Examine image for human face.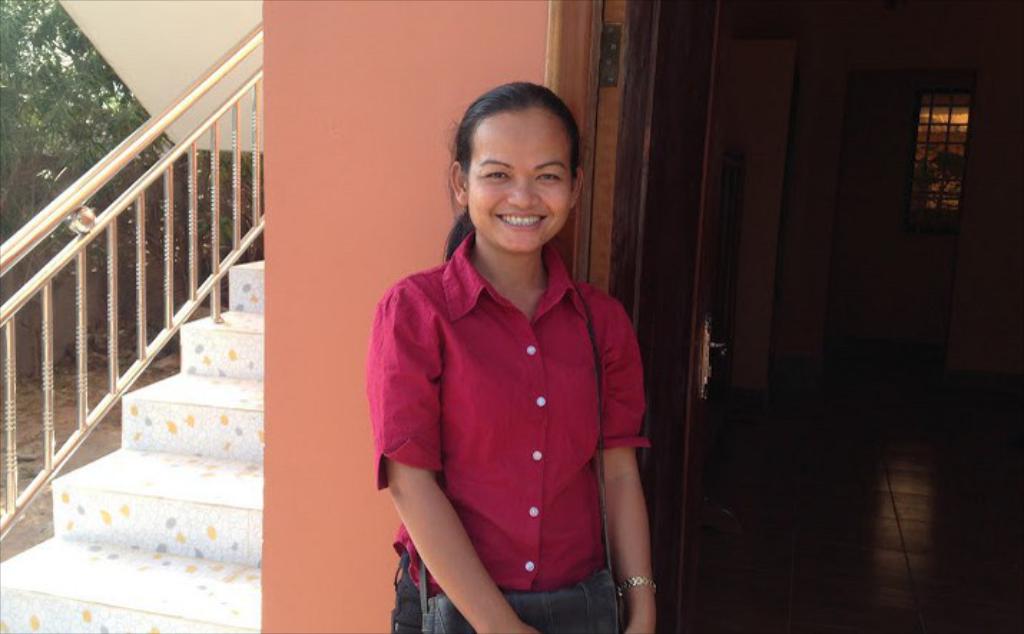
Examination result: {"left": 467, "top": 112, "right": 571, "bottom": 255}.
